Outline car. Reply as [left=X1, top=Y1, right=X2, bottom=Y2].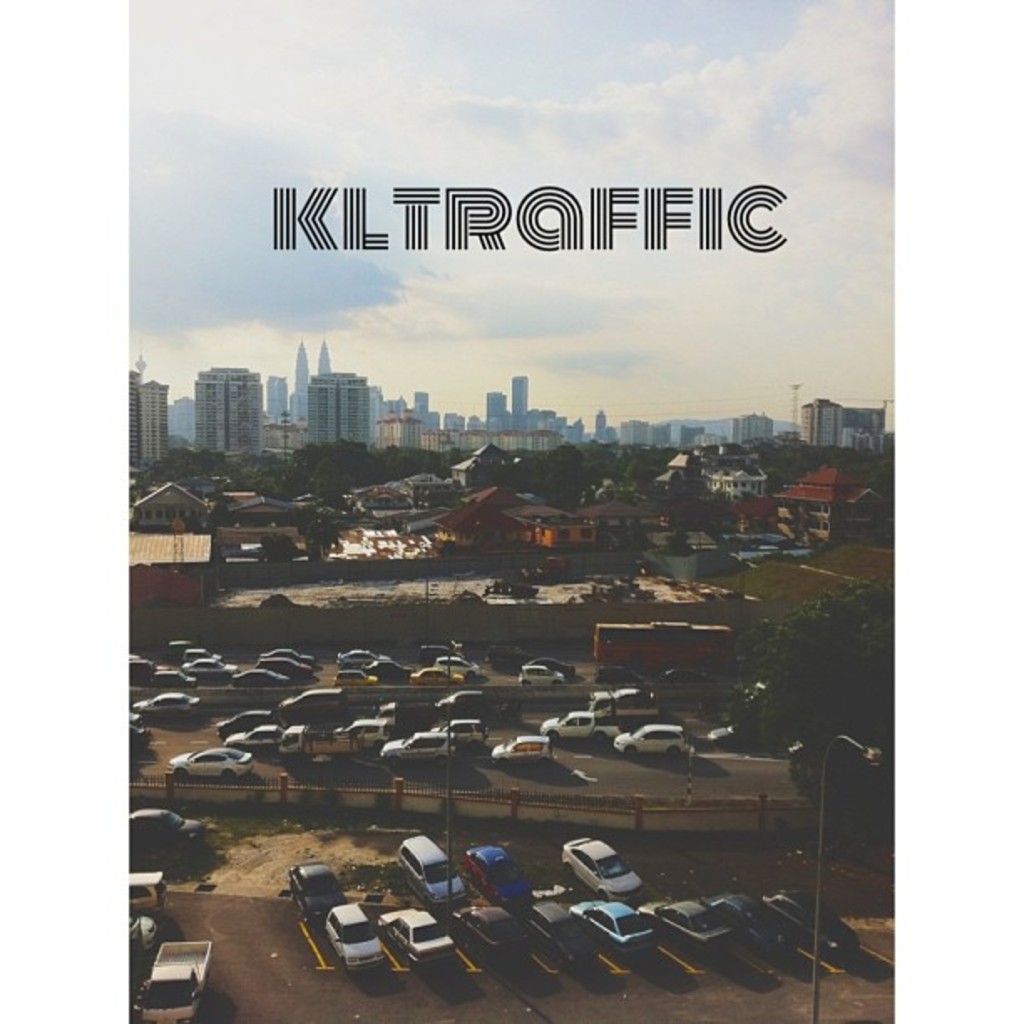
[left=125, top=684, right=201, bottom=726].
